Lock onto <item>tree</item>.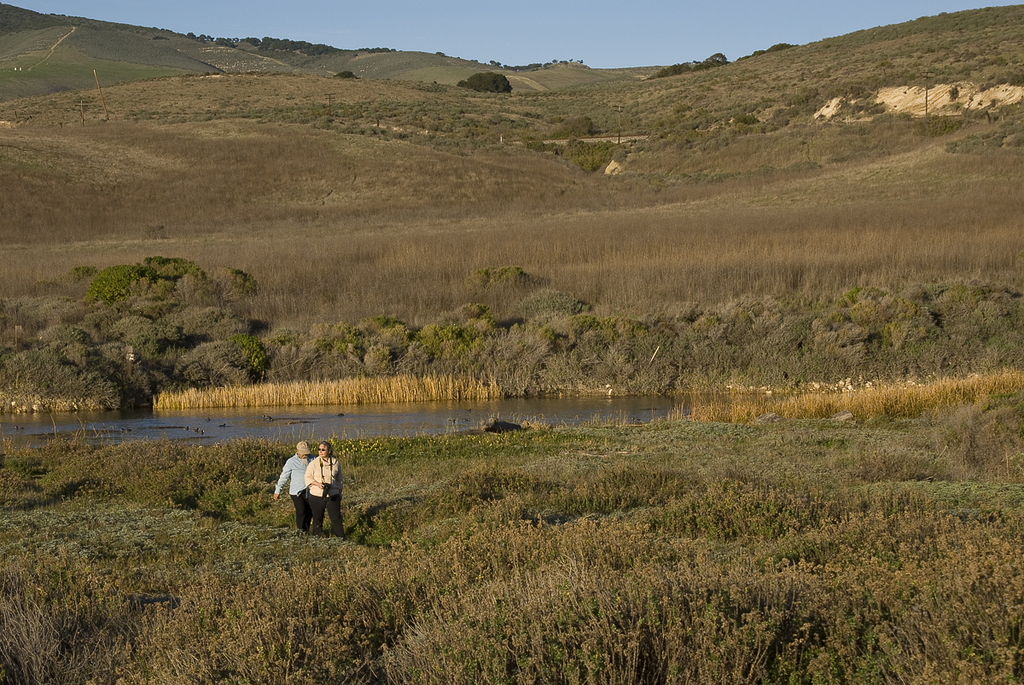
Locked: (left=784, top=89, right=823, bottom=106).
